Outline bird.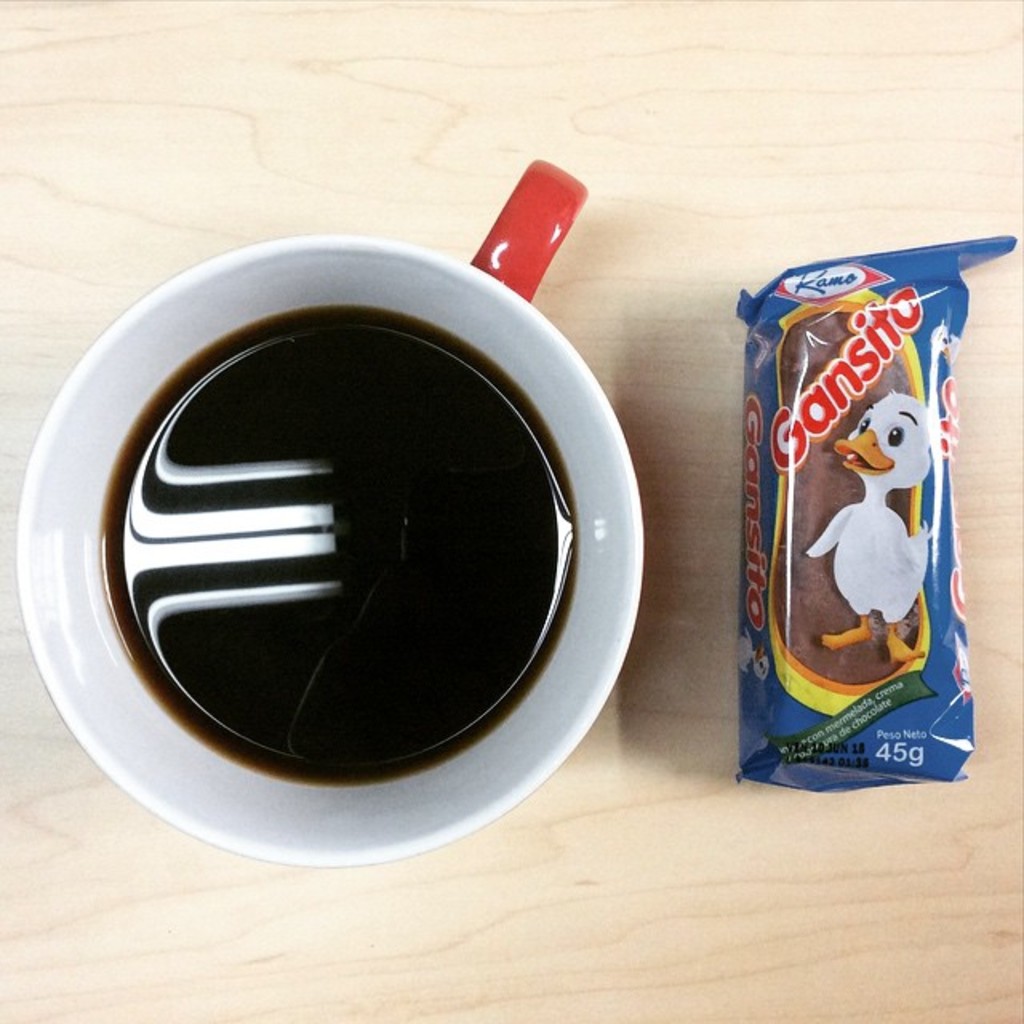
Outline: locate(806, 390, 928, 658).
